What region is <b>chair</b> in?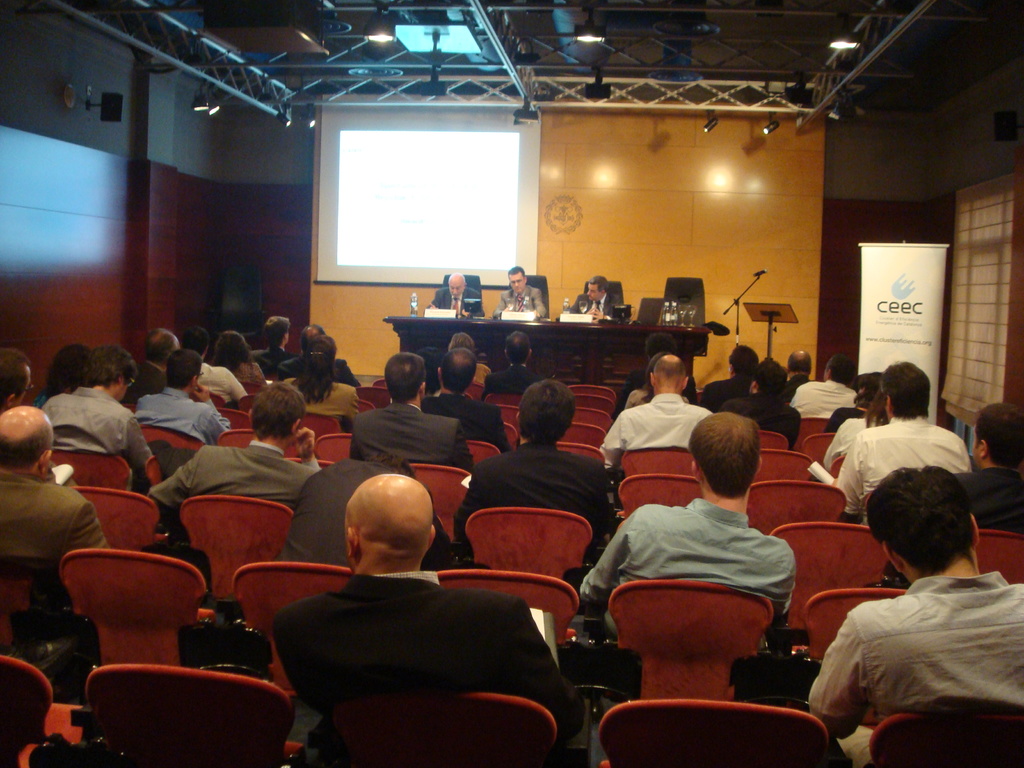
rect(297, 414, 345, 439).
